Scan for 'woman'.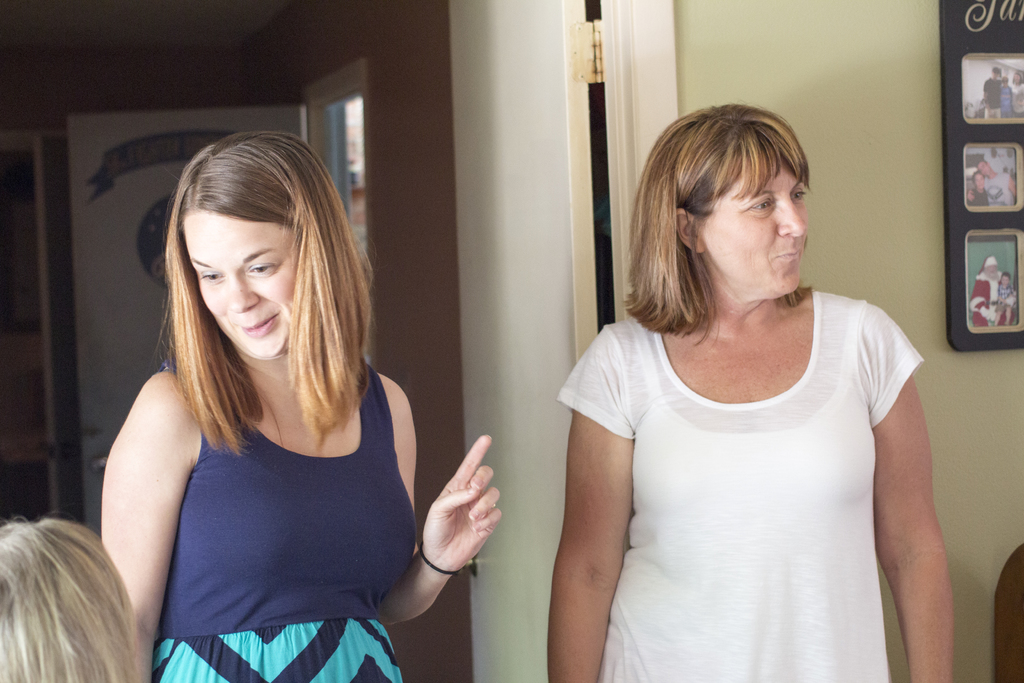
Scan result: box=[554, 99, 967, 682].
